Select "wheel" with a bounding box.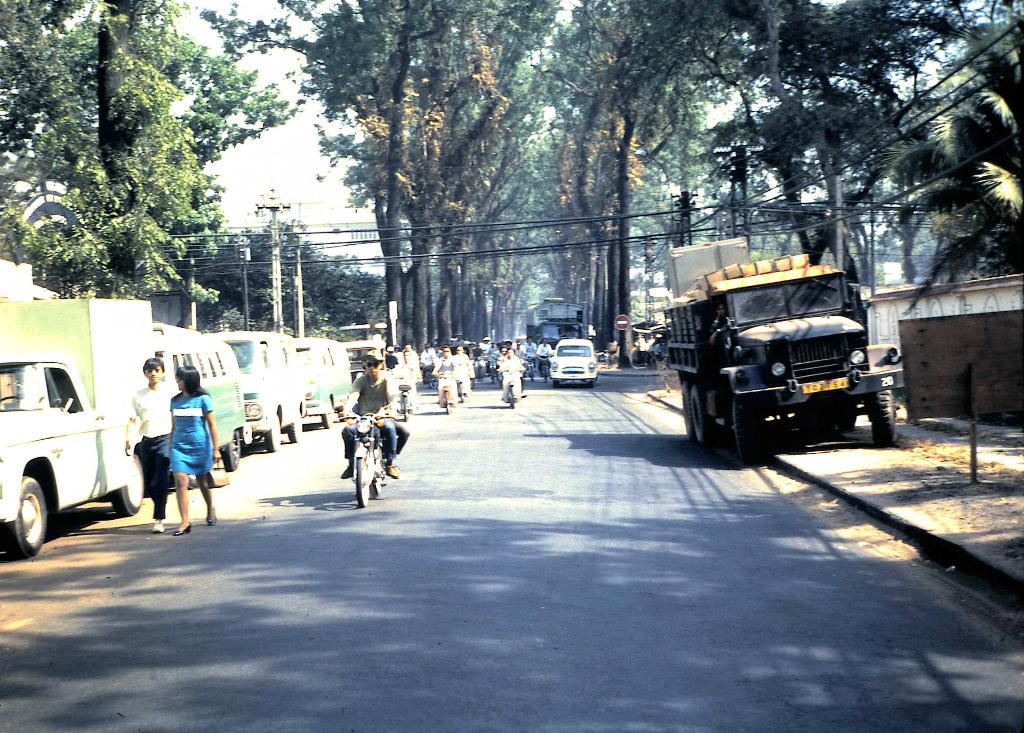
x1=221 y1=426 x2=242 y2=474.
